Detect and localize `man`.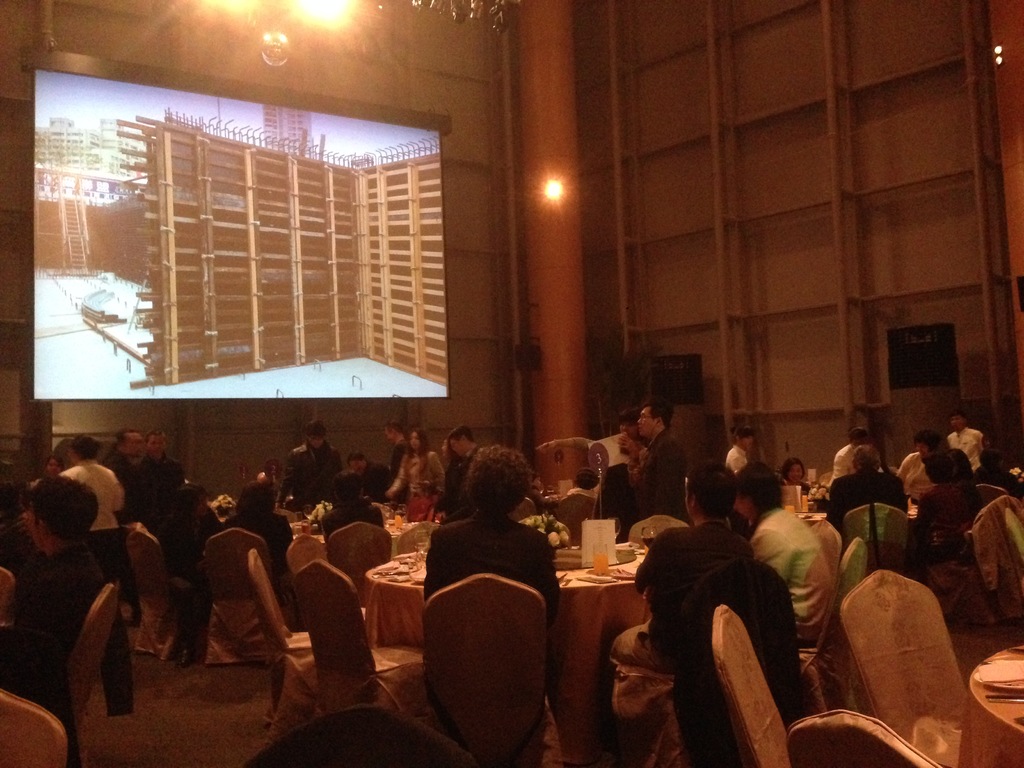
Localized at crop(422, 440, 565, 701).
